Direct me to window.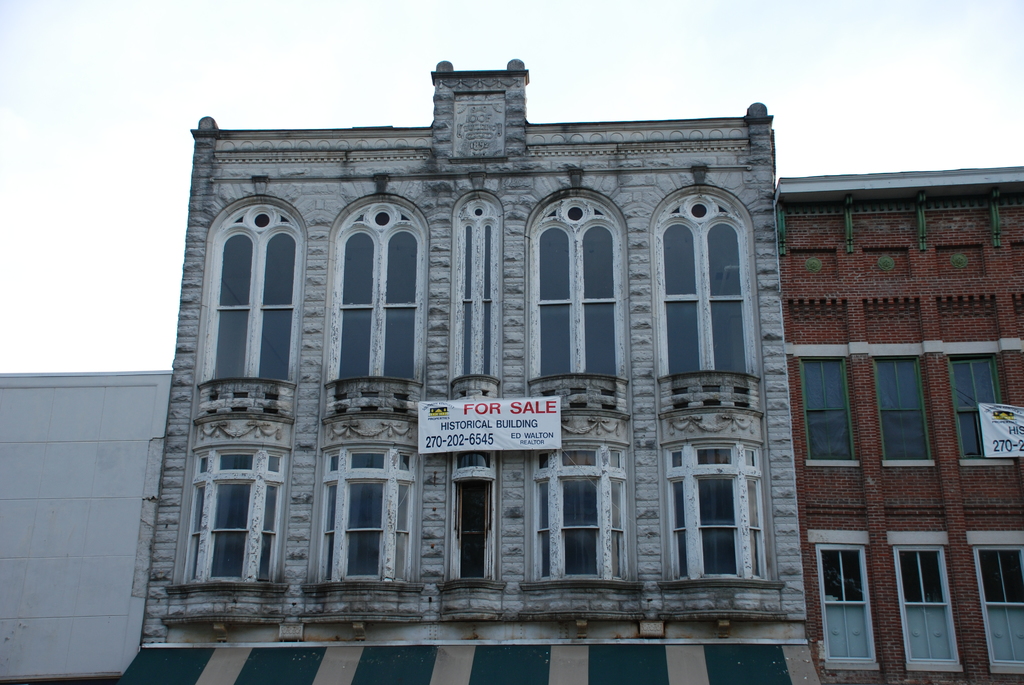
Direction: 343 206 419 398.
